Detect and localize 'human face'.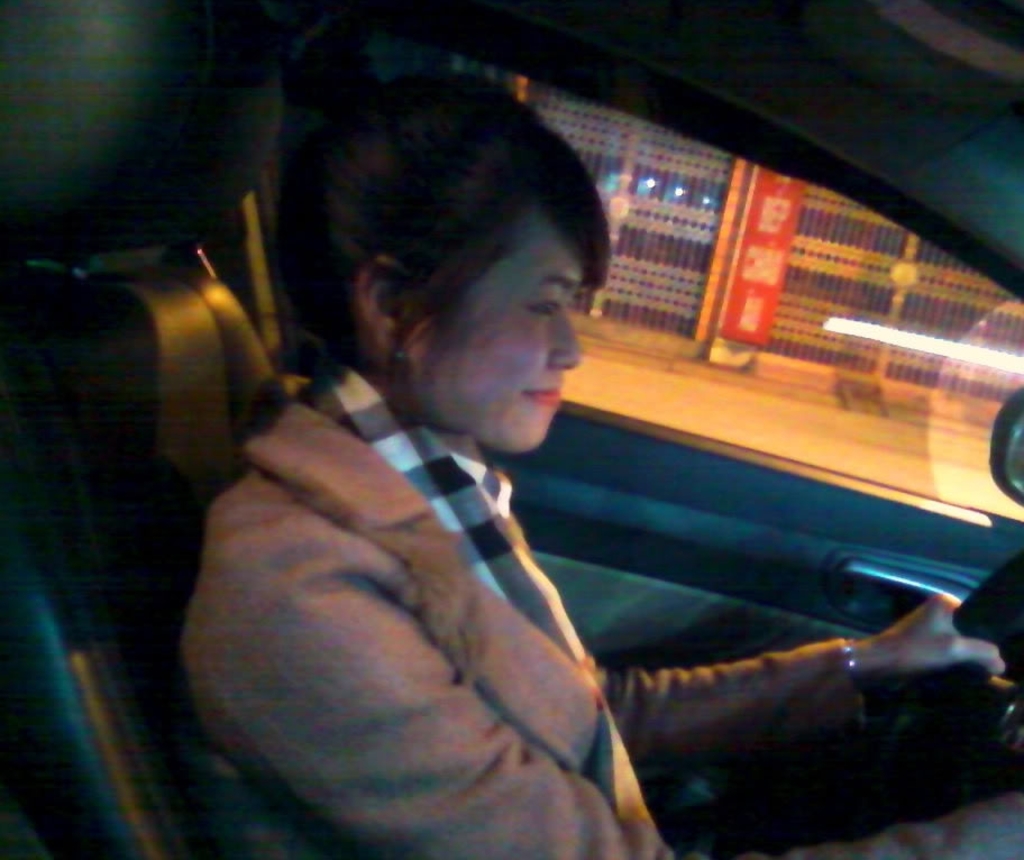
Localized at box=[417, 217, 585, 458].
